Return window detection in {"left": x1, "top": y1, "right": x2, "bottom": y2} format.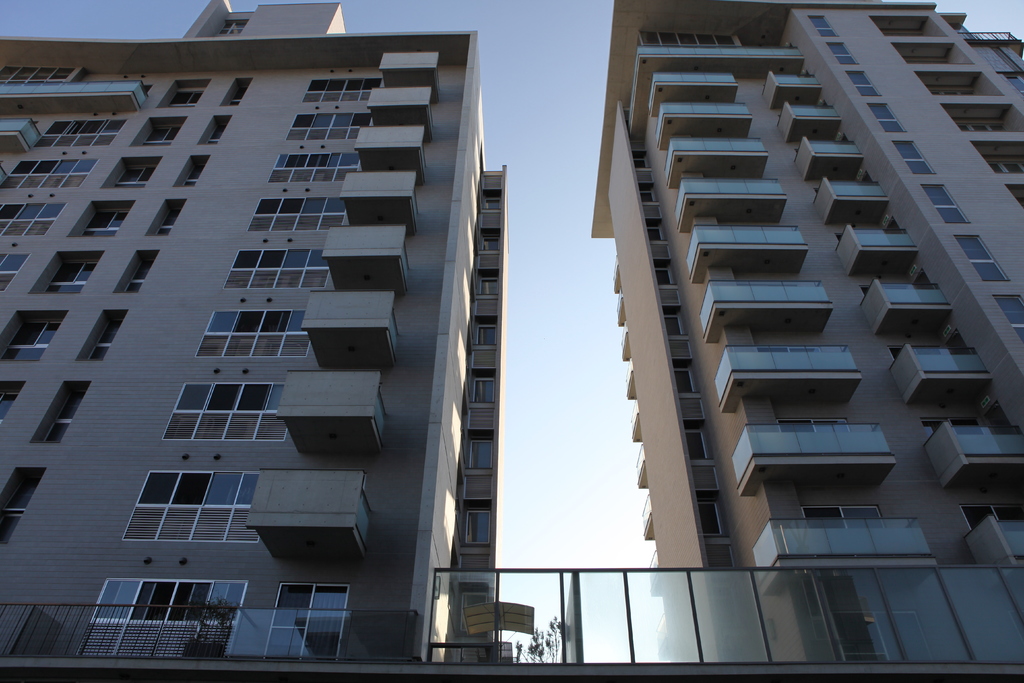
{"left": 31, "top": 252, "right": 104, "bottom": 299}.
